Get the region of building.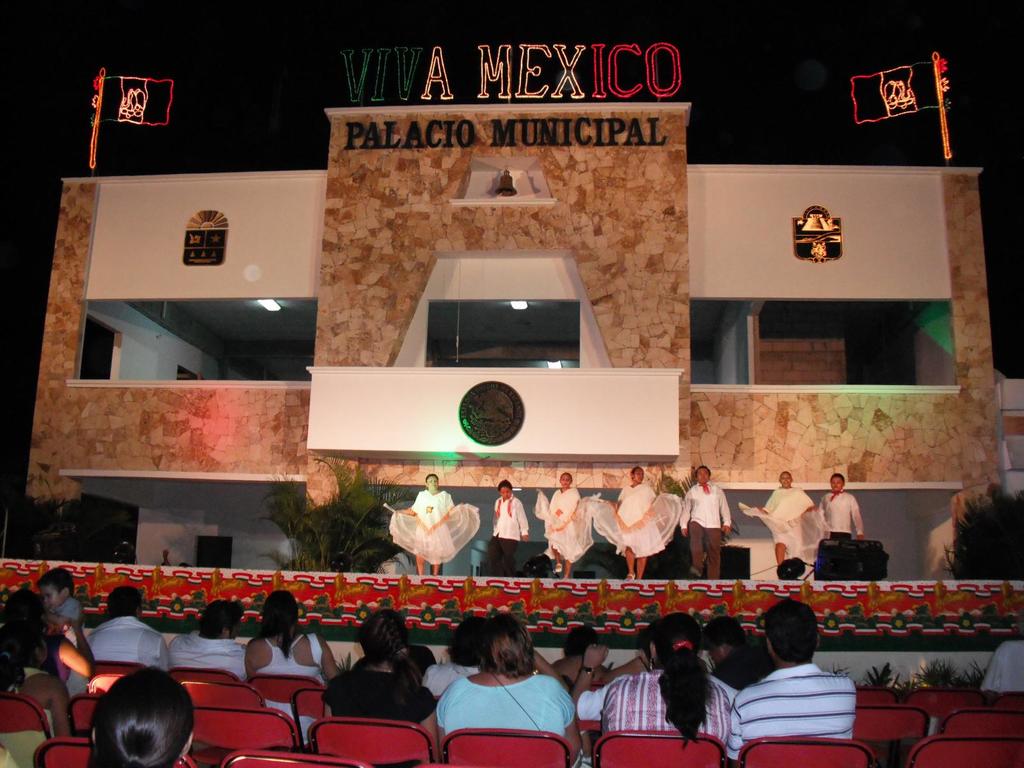
25/45/1000/574.
